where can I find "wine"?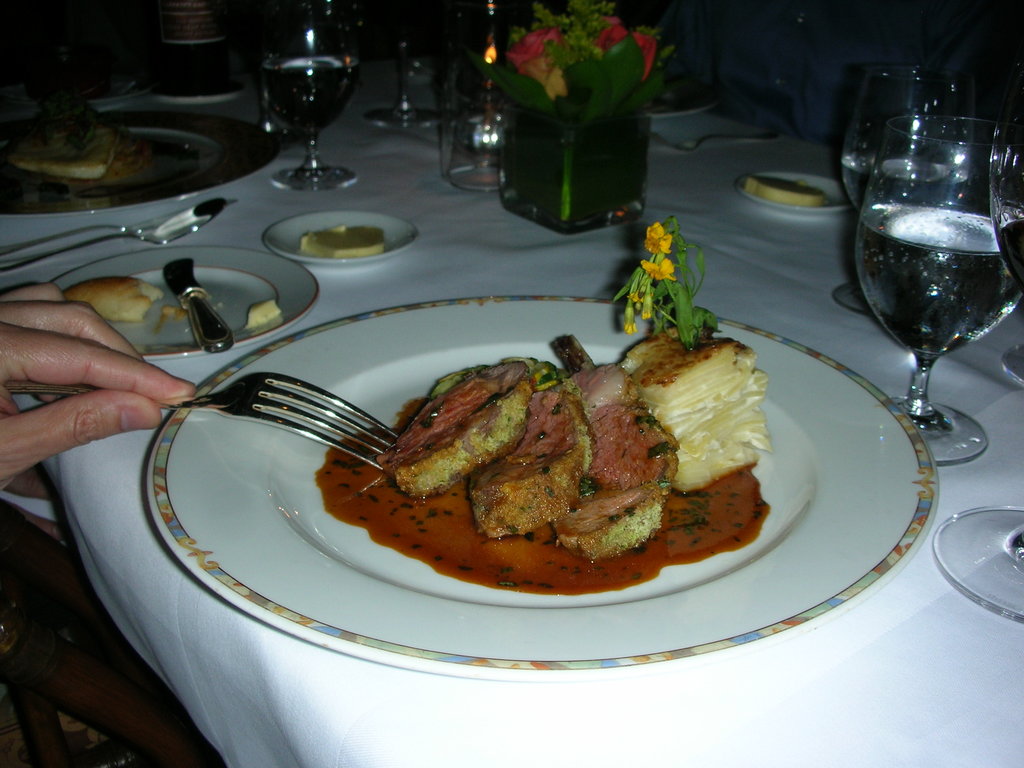
You can find it at [x1=267, y1=57, x2=356, y2=139].
